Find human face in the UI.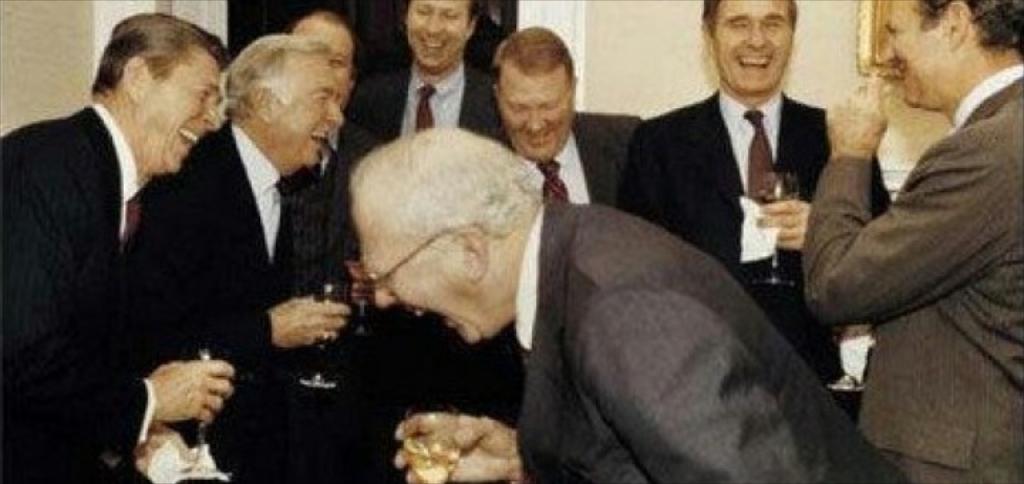
UI element at 139/58/222/172.
